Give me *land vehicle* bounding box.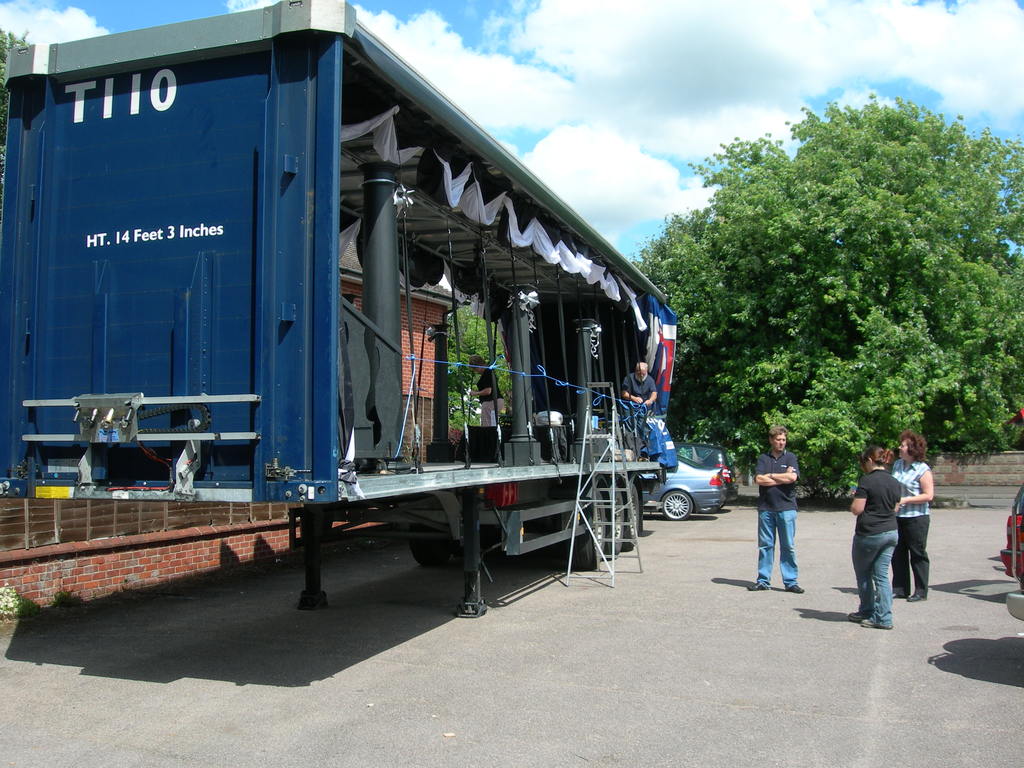
box=[996, 481, 1023, 621].
